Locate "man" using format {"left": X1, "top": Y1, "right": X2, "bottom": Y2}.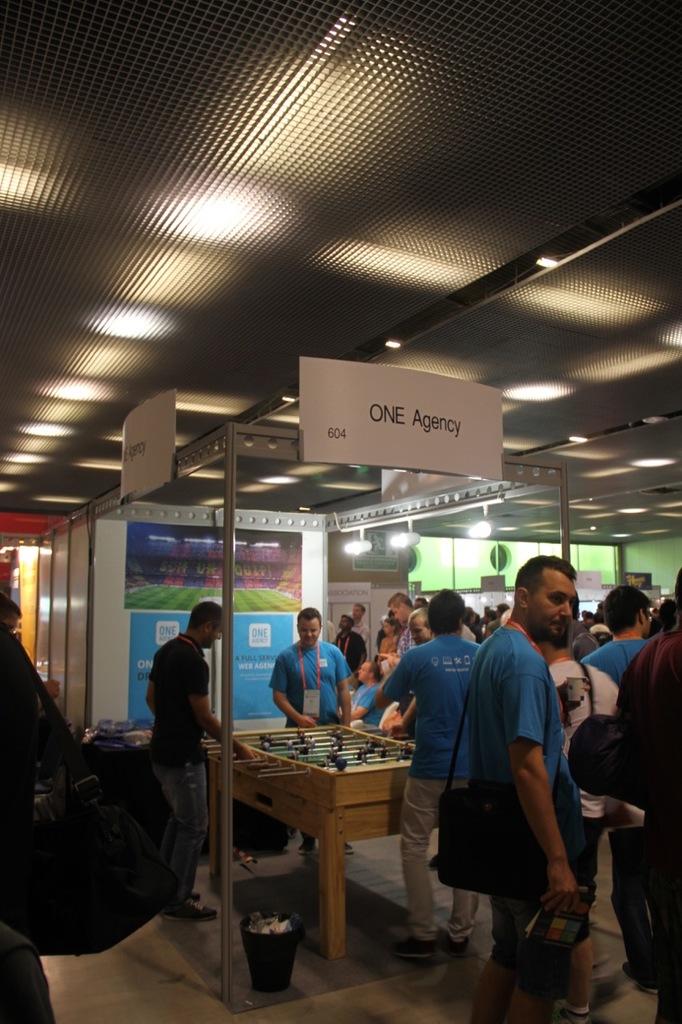
{"left": 584, "top": 588, "right": 658, "bottom": 990}.
